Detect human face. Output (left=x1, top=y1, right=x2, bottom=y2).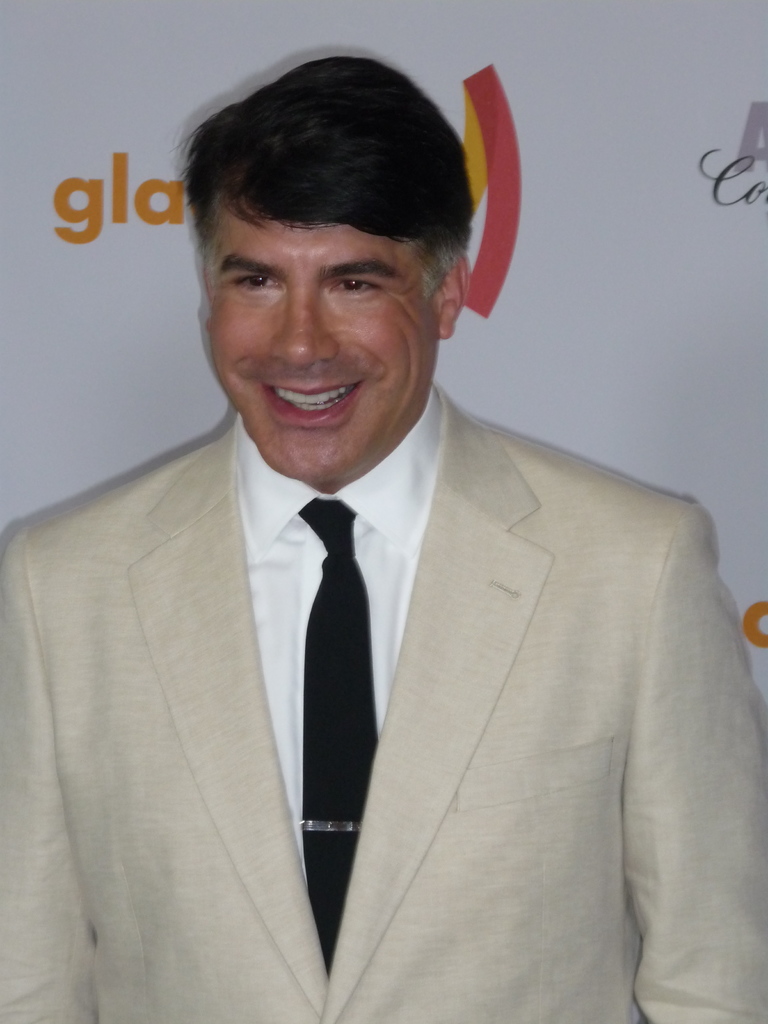
(left=205, top=196, right=436, bottom=481).
